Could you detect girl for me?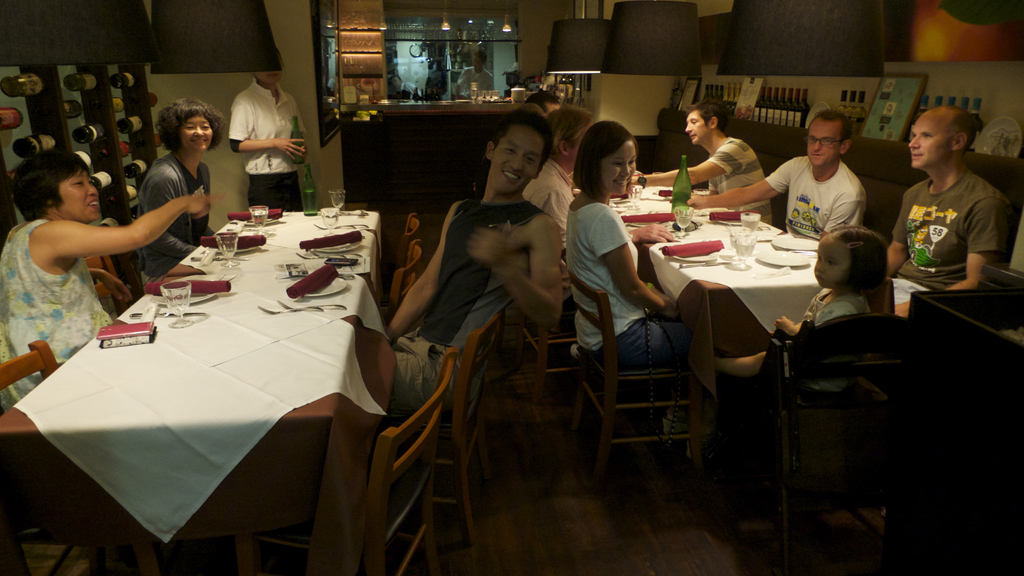
Detection result: x1=563 y1=122 x2=691 y2=433.
